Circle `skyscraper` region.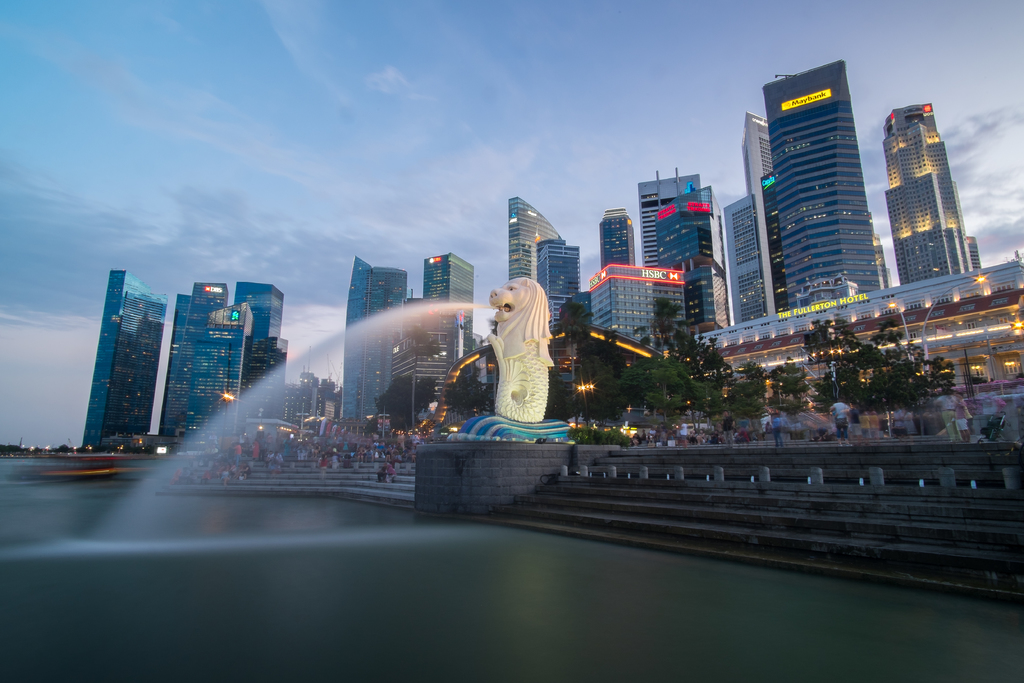
Region: region(73, 265, 175, 454).
